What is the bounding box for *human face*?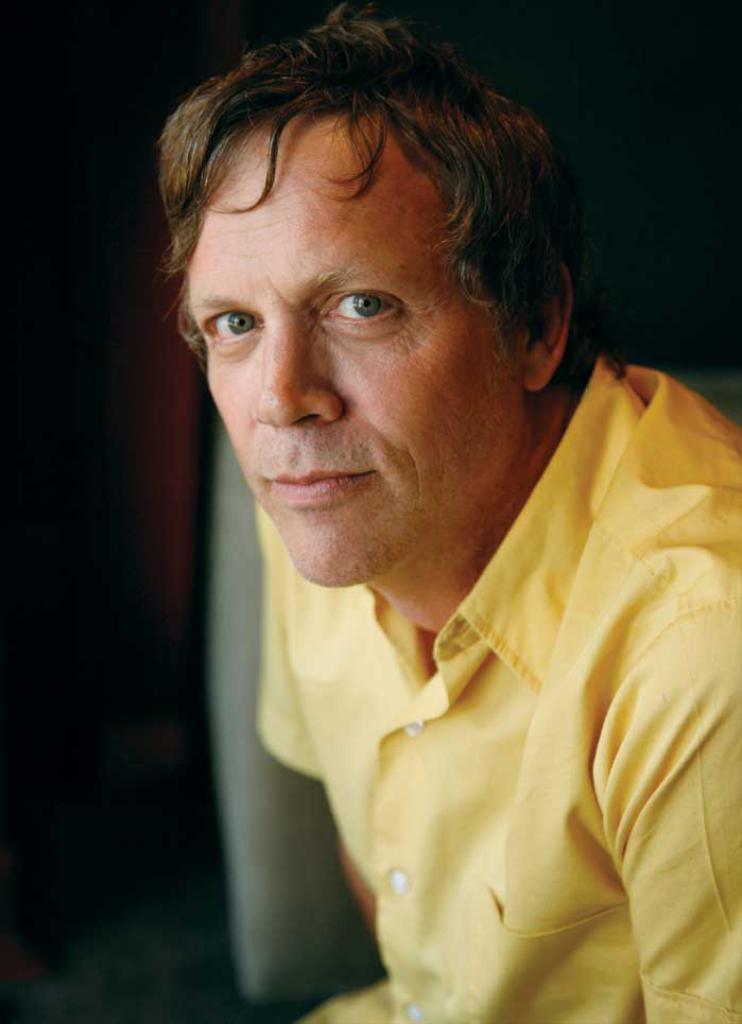
BBox(197, 121, 518, 583).
